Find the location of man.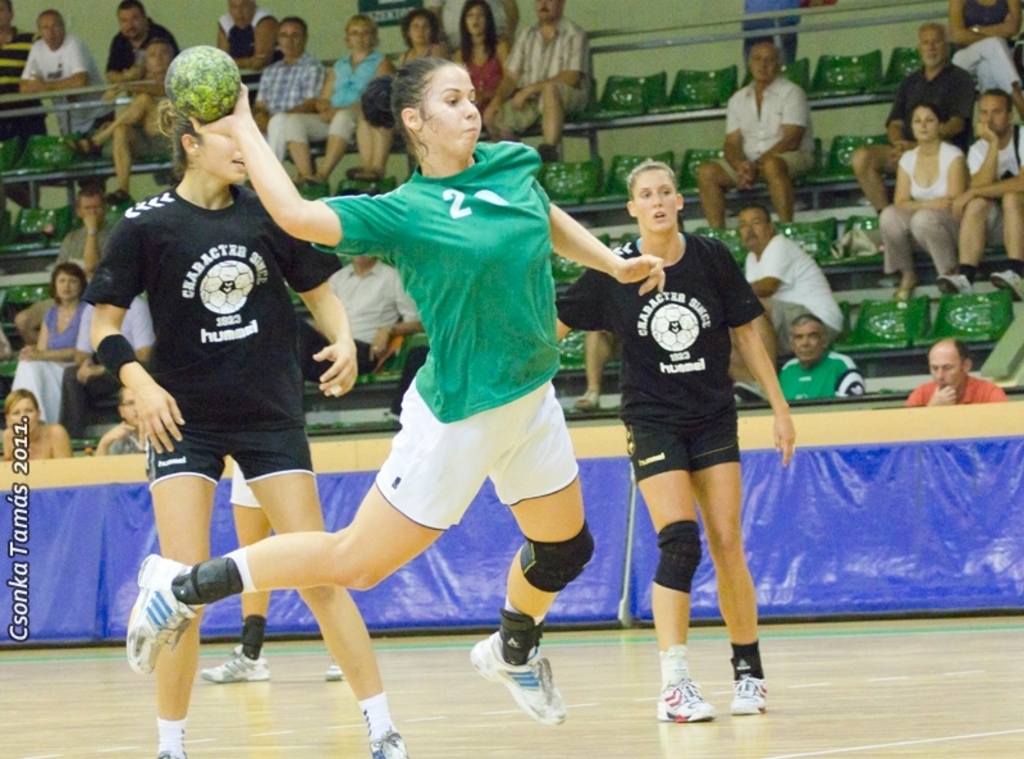
Location: crop(17, 4, 96, 137).
